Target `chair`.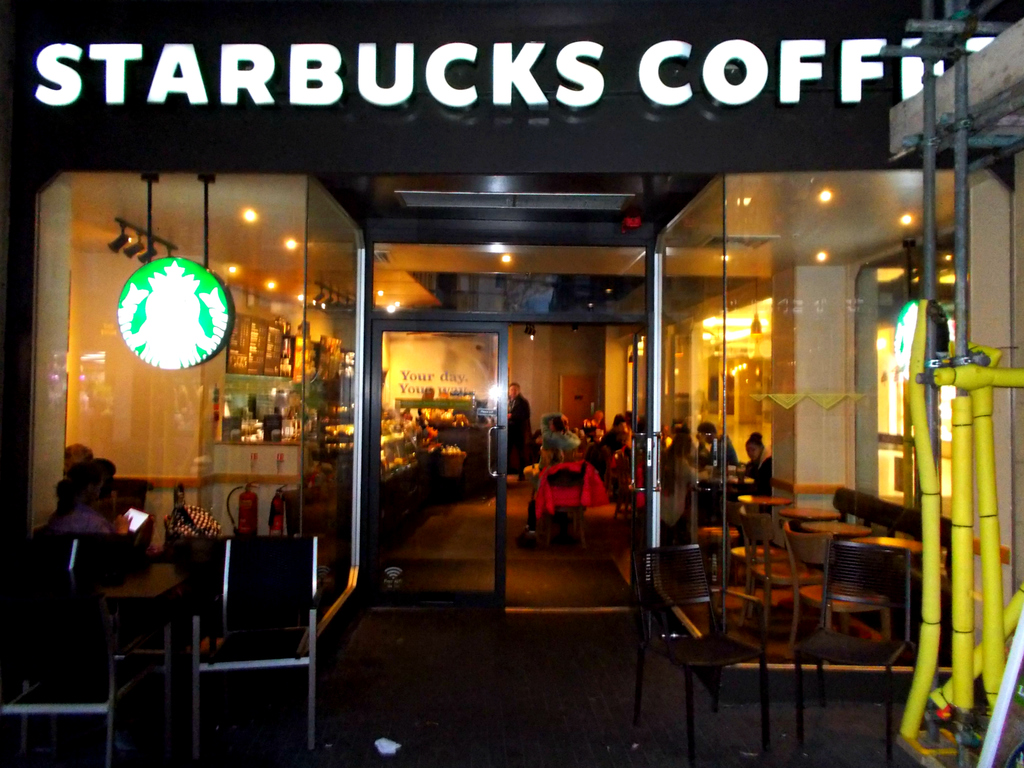
Target region: left=744, top=506, right=815, bottom=632.
